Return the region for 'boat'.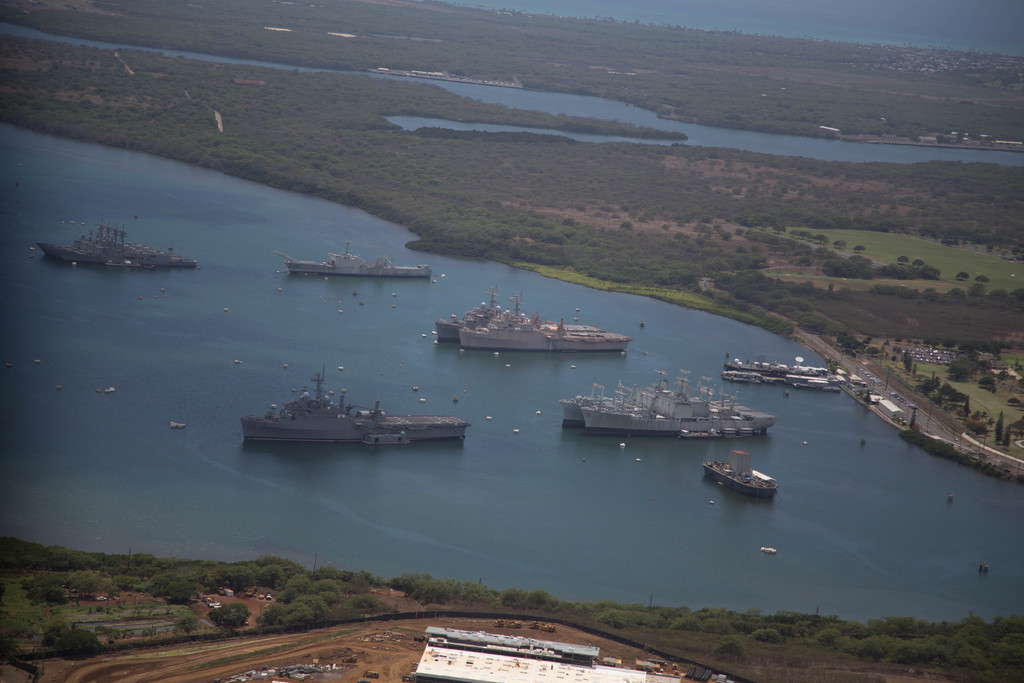
region(432, 329, 437, 334).
